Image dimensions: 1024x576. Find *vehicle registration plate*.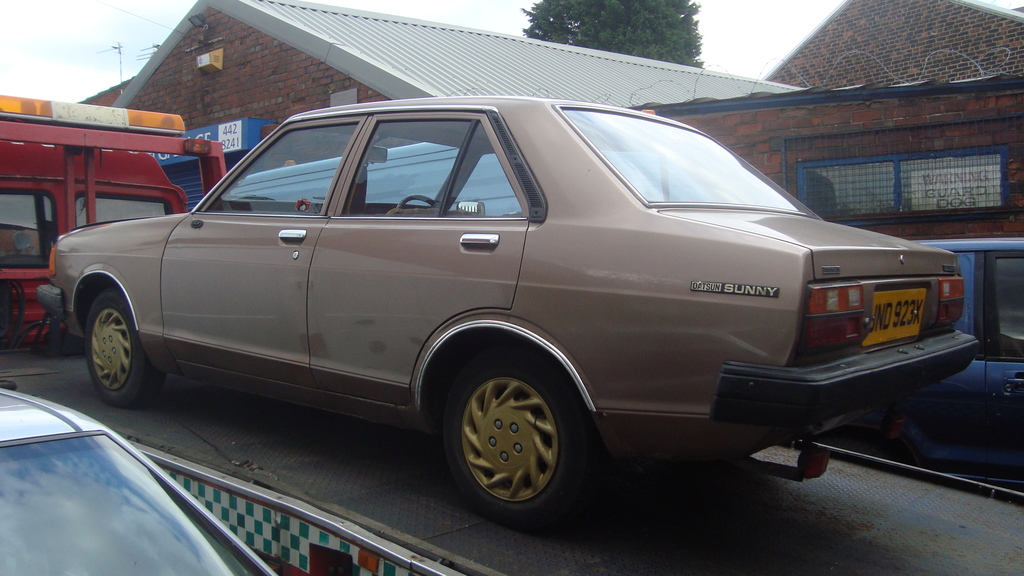
[x1=874, y1=285, x2=943, y2=348].
